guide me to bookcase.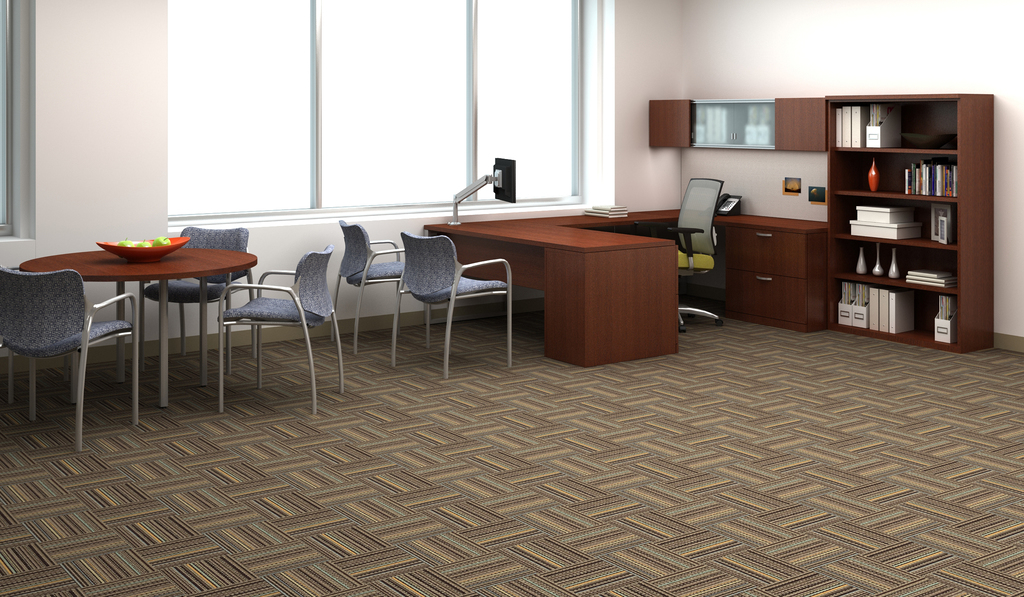
Guidance: 826:111:995:334.
